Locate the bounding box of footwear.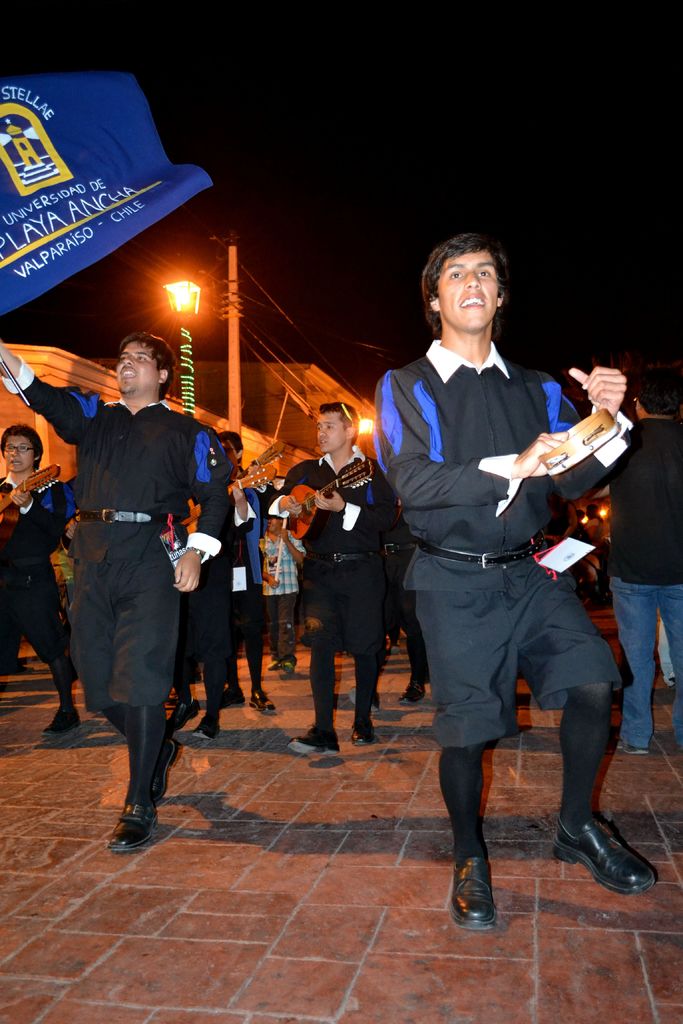
Bounding box: Rect(110, 799, 160, 853).
